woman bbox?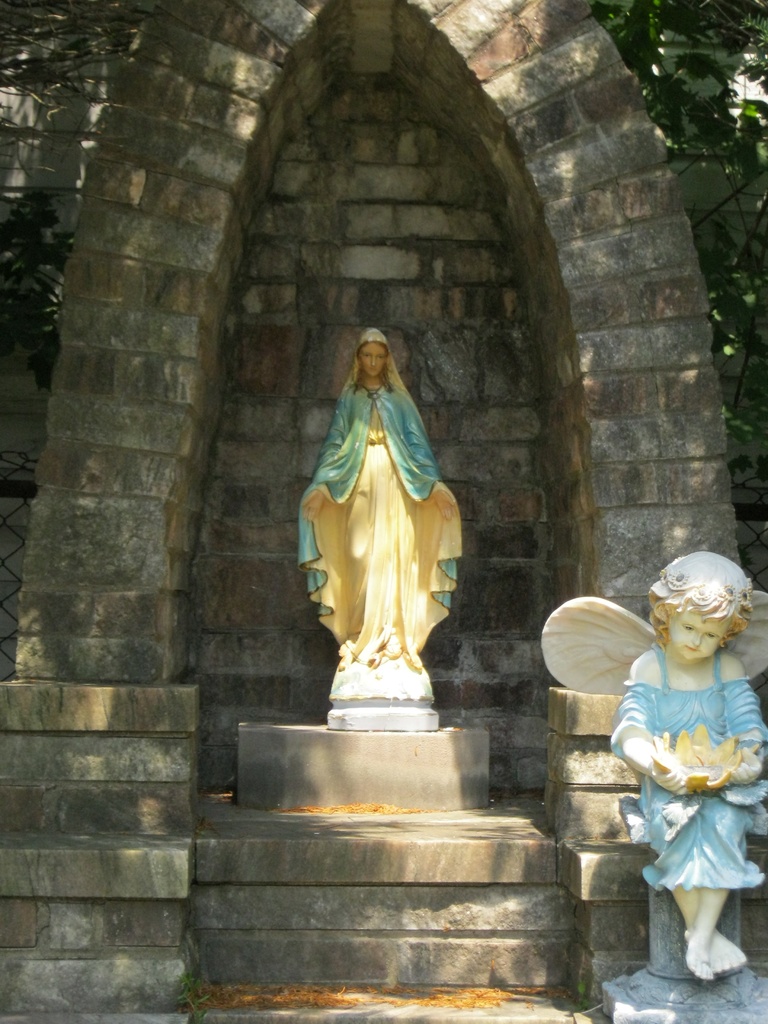
(x1=310, y1=307, x2=463, y2=686)
